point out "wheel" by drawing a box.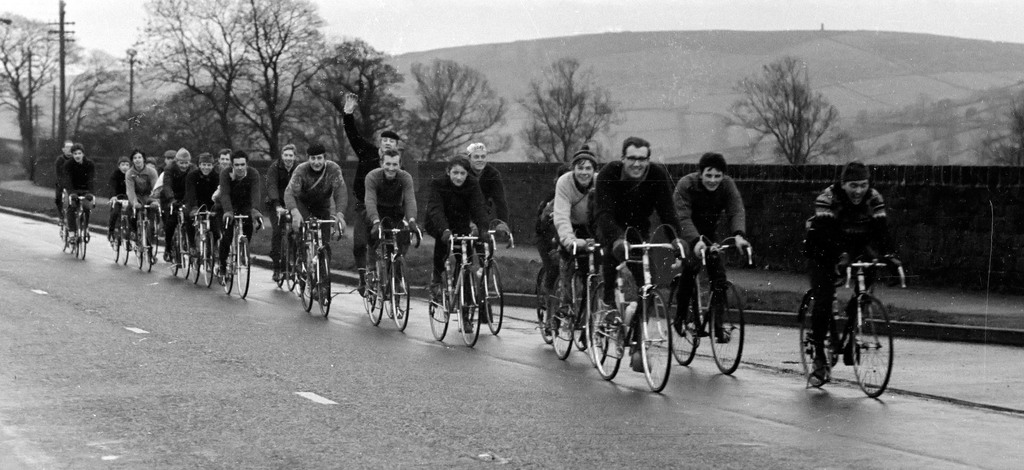
select_region(483, 255, 506, 339).
